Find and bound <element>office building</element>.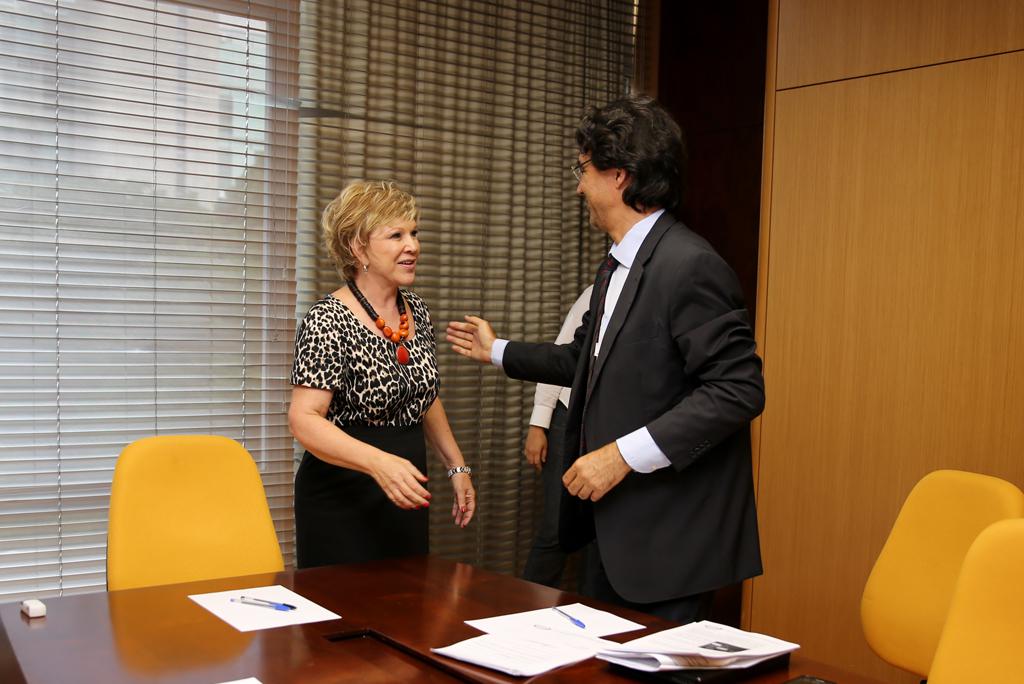
Bound: (left=0, top=0, right=1008, bottom=683).
